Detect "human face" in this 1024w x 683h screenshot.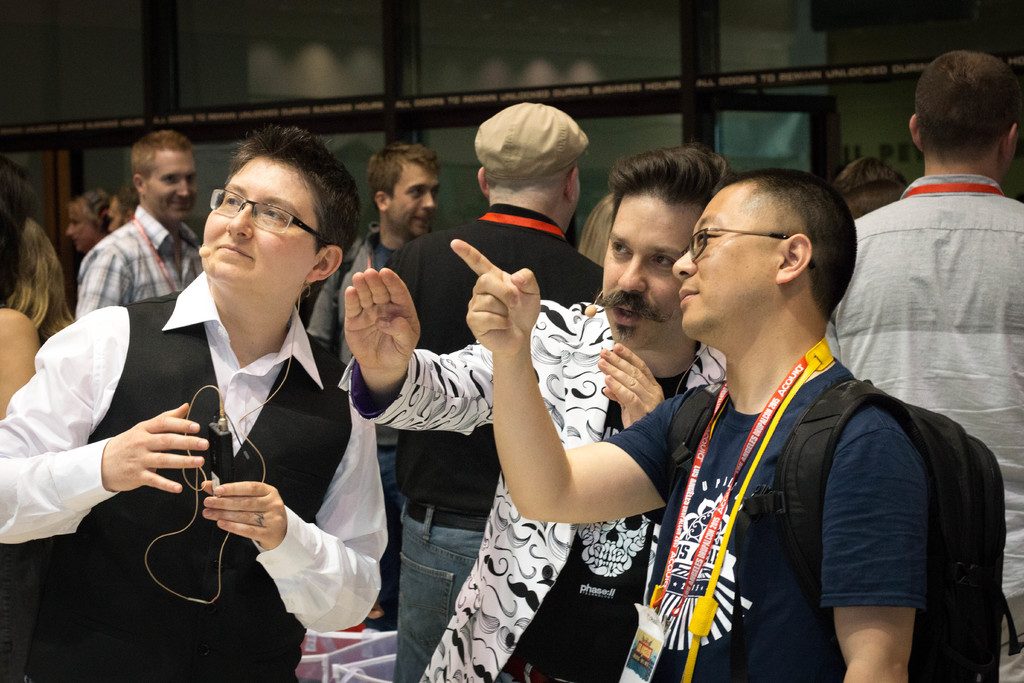
Detection: crop(670, 186, 780, 344).
